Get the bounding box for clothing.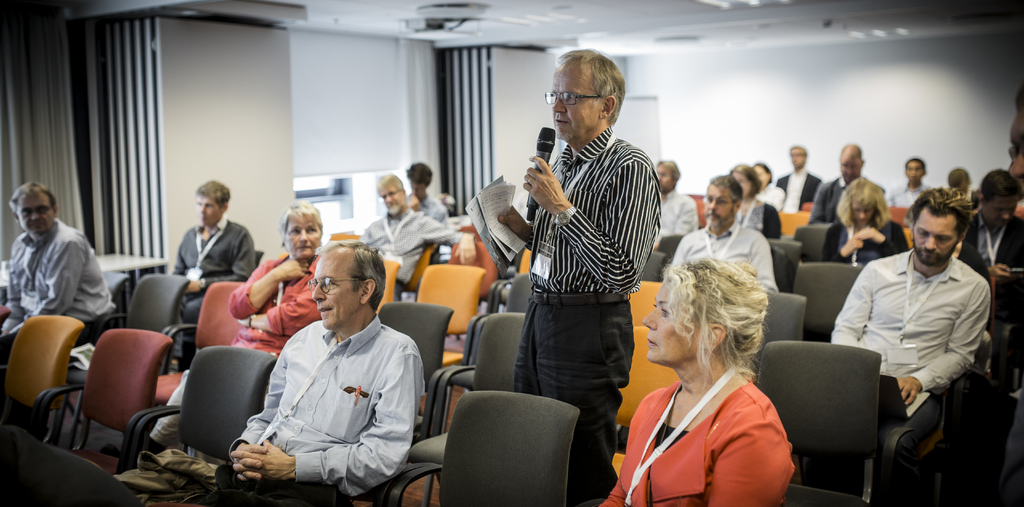
358/214/465/284.
